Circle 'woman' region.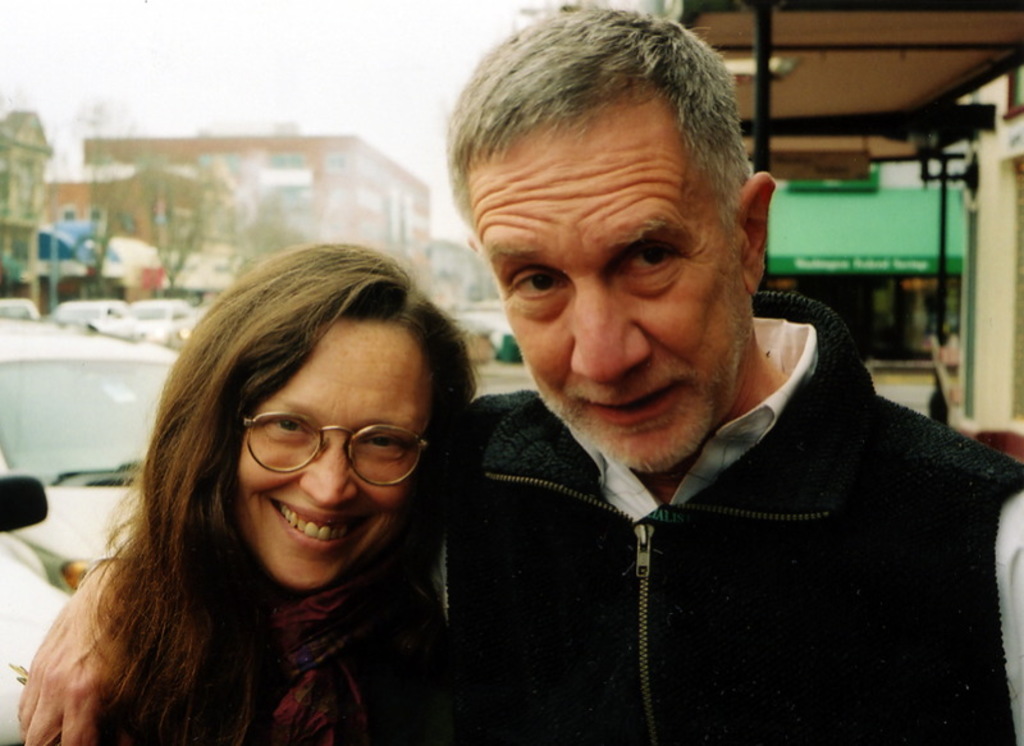
Region: select_region(35, 218, 503, 742).
